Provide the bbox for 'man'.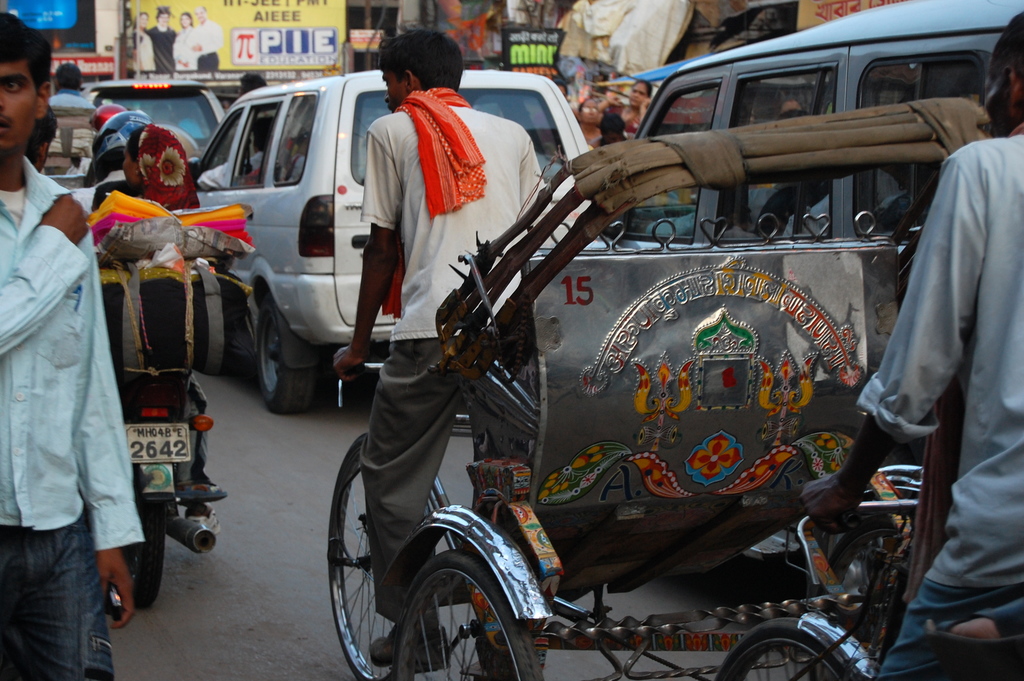
(328, 28, 552, 680).
